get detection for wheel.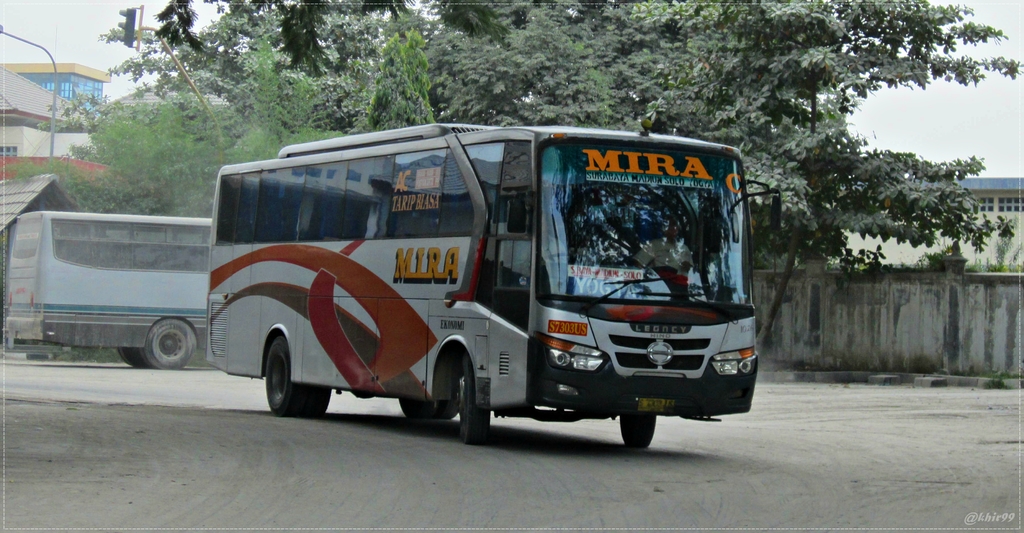
Detection: 264, 333, 337, 421.
